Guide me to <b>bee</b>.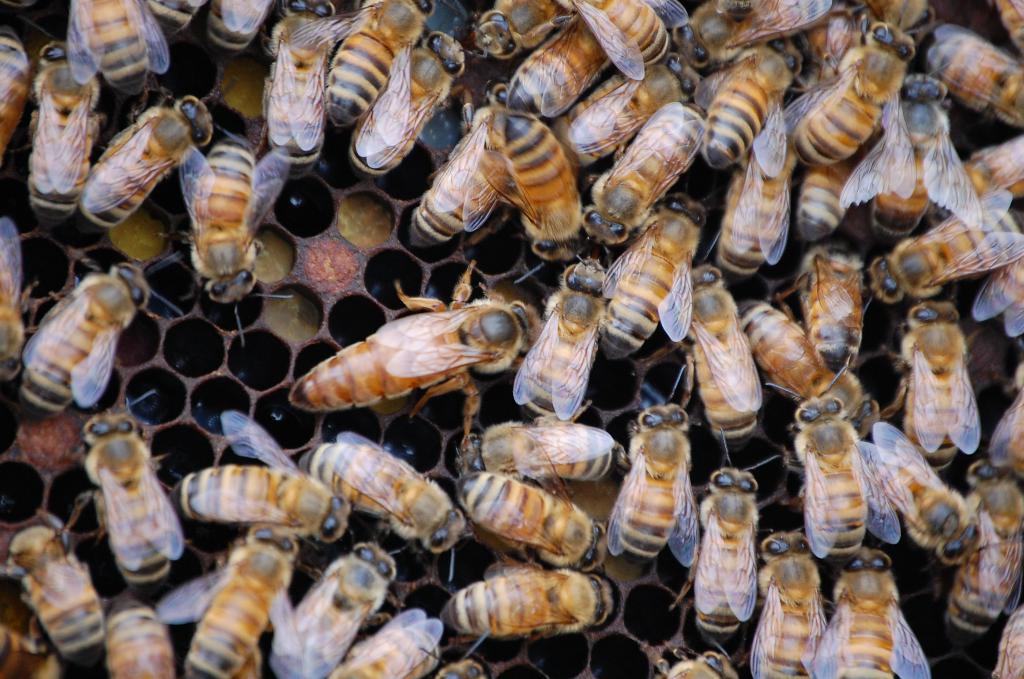
Guidance: region(427, 630, 489, 678).
